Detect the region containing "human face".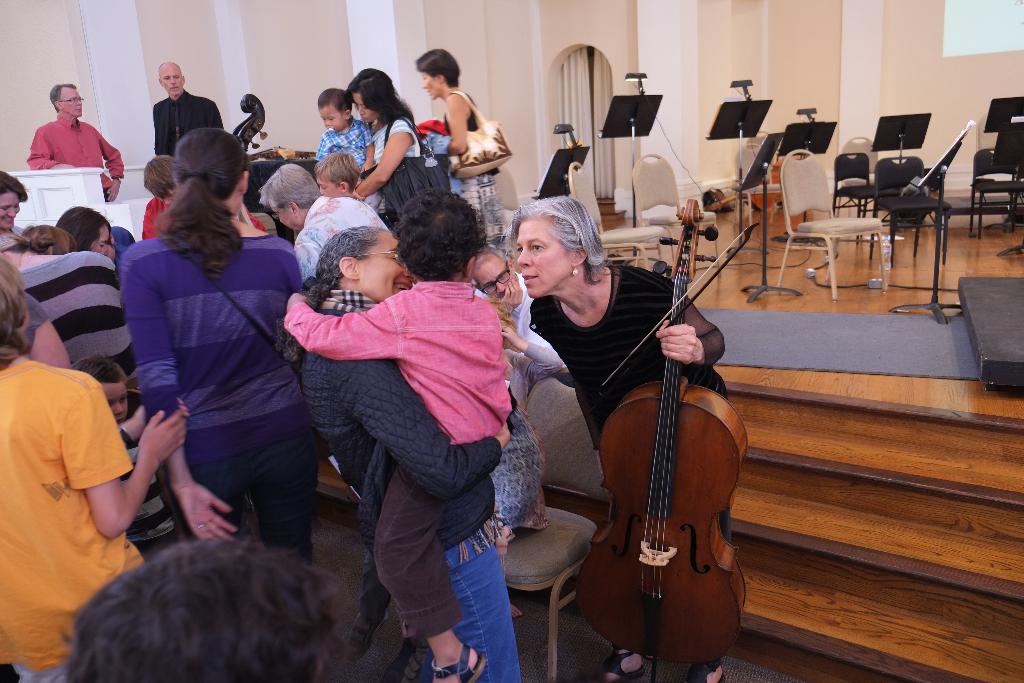
[88, 222, 111, 254].
